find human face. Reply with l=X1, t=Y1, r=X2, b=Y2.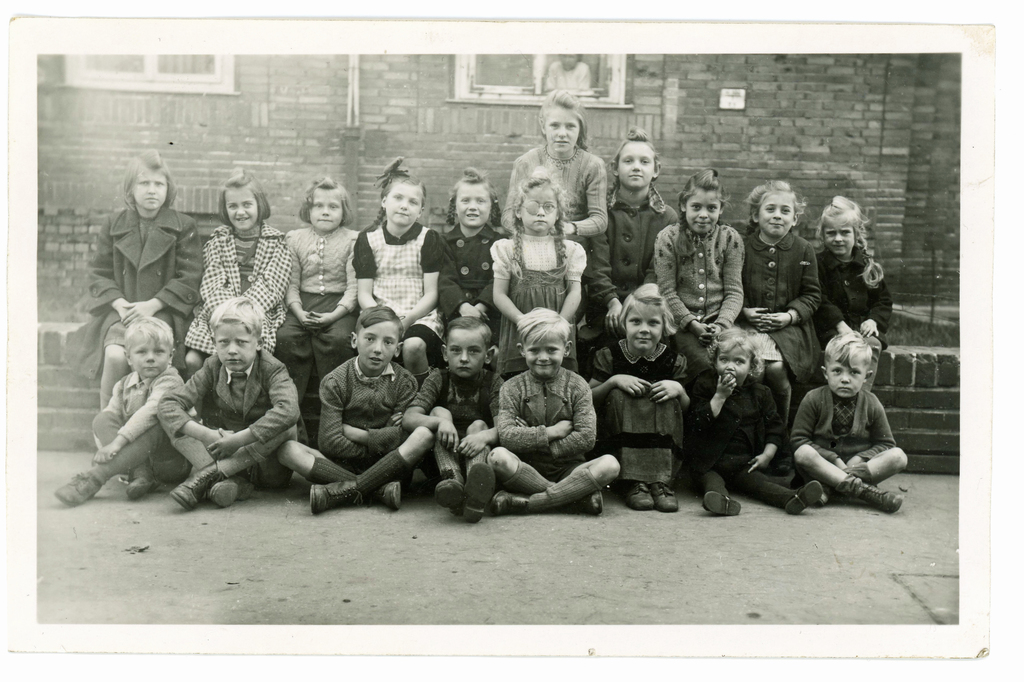
l=225, t=187, r=264, b=228.
